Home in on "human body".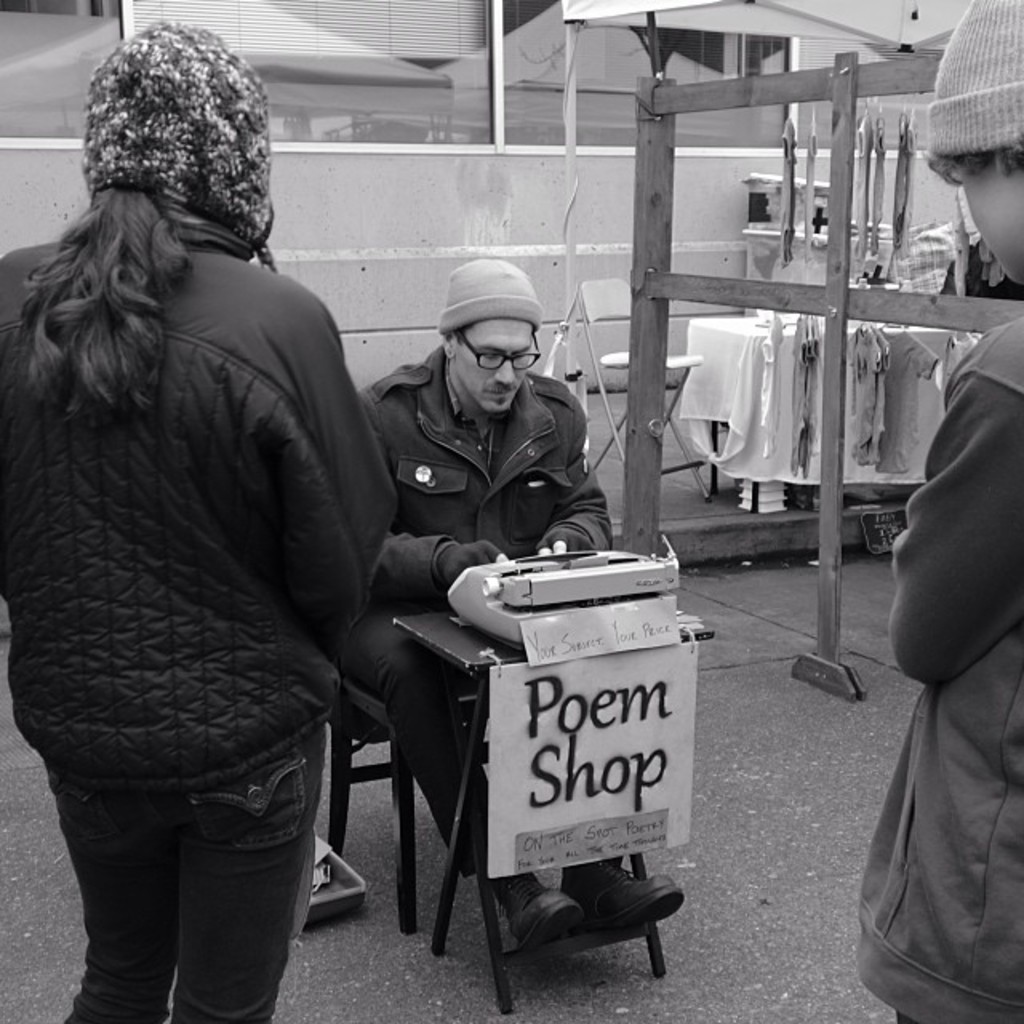
Homed in at locate(3, 0, 413, 1023).
